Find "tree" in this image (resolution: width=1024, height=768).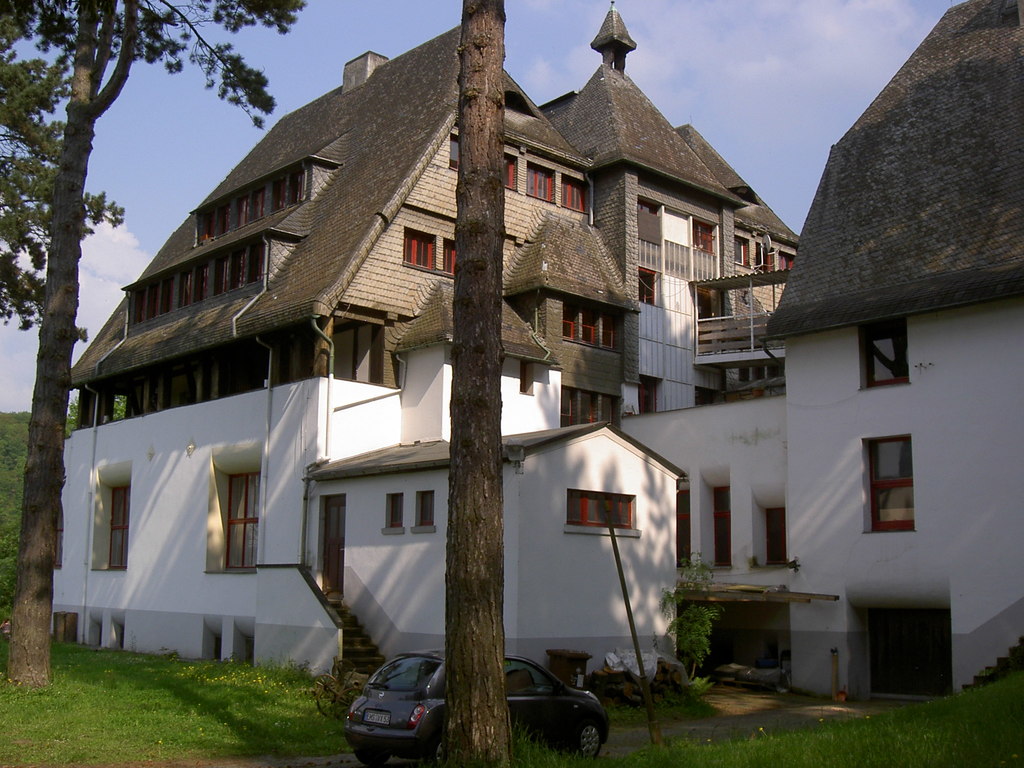
440/0/522/767.
